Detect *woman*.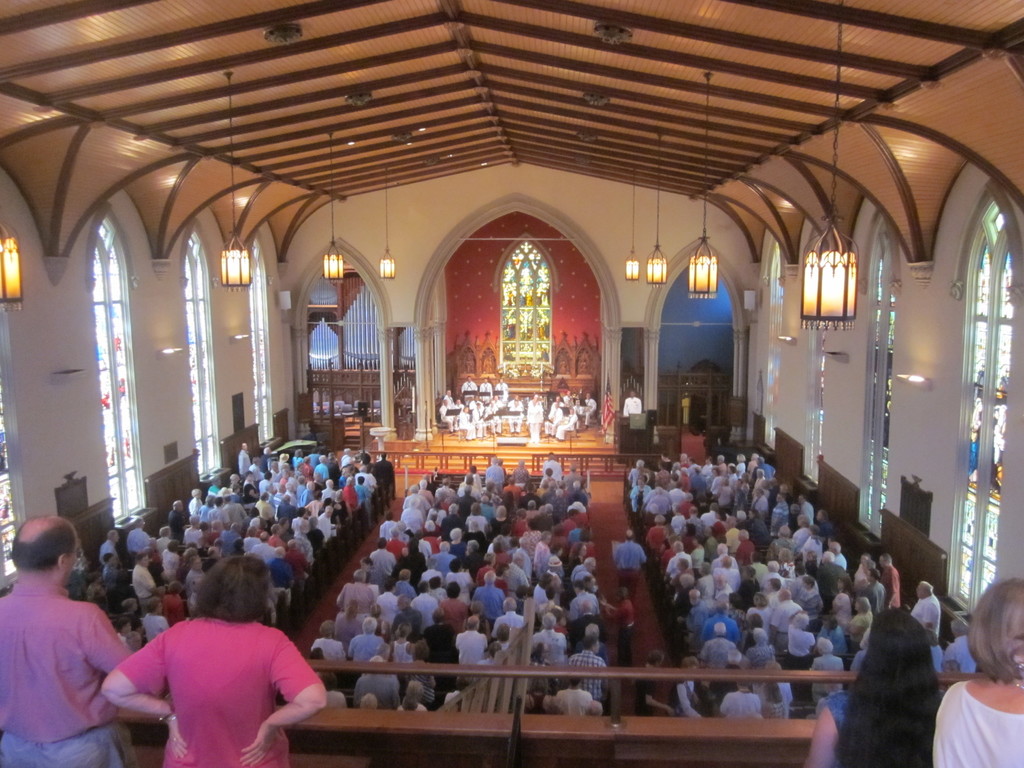
Detected at region(934, 580, 1023, 767).
